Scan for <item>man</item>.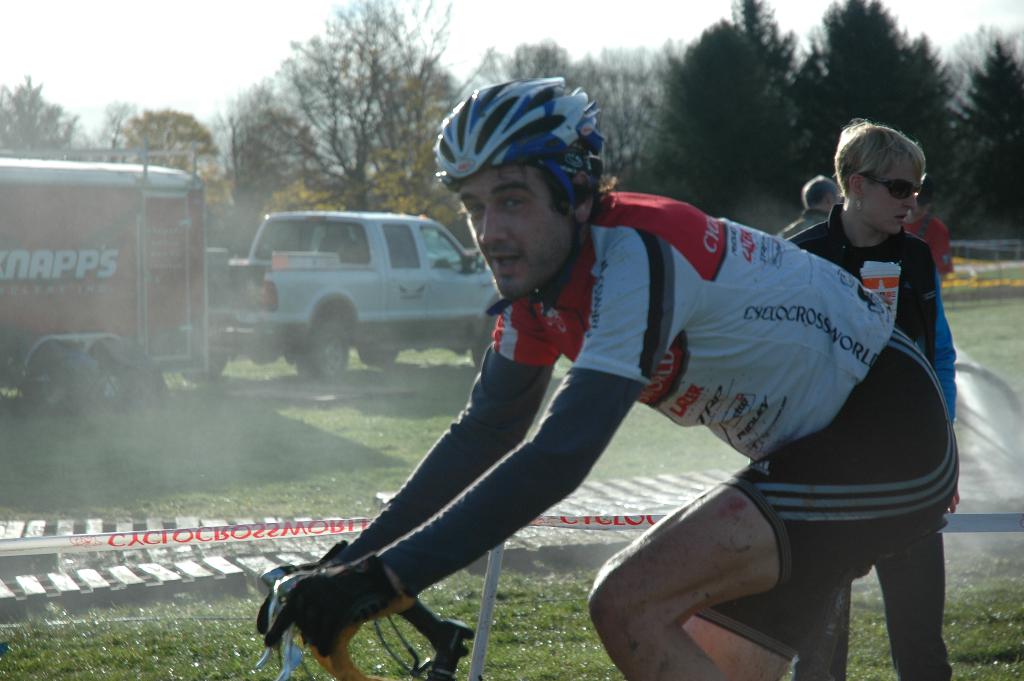
Scan result: x1=773, y1=167, x2=842, y2=247.
